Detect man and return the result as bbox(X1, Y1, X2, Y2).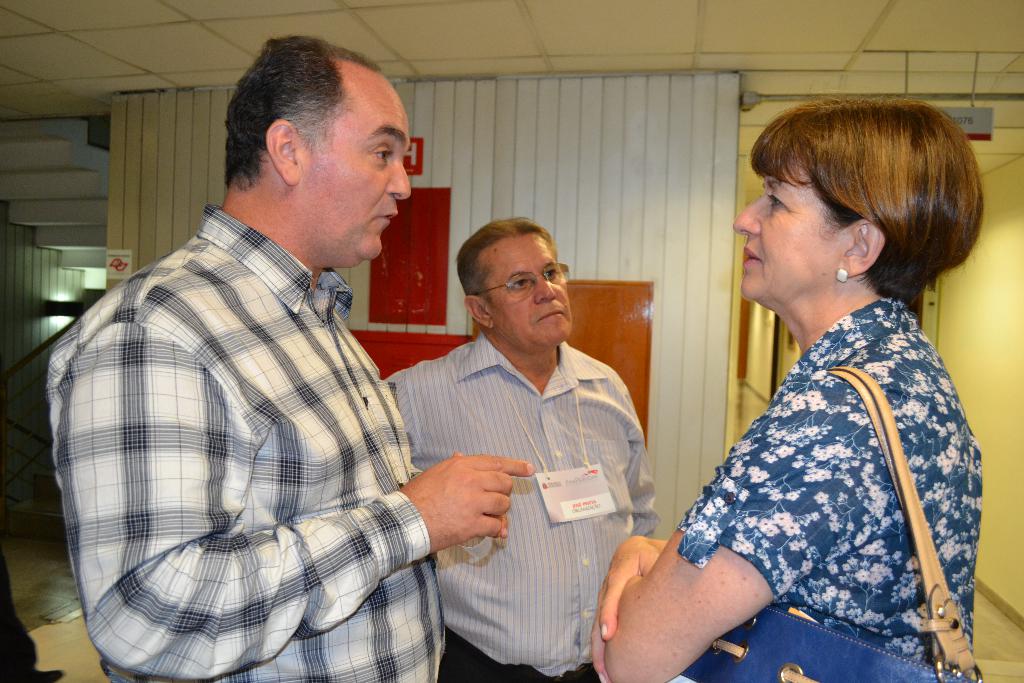
bbox(388, 216, 656, 682).
